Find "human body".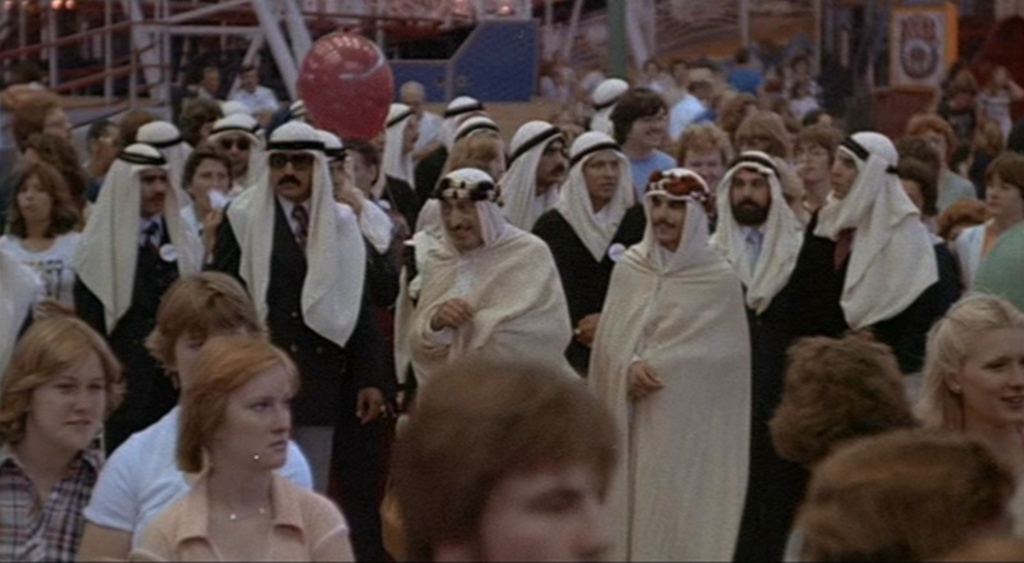
detection(536, 182, 655, 370).
